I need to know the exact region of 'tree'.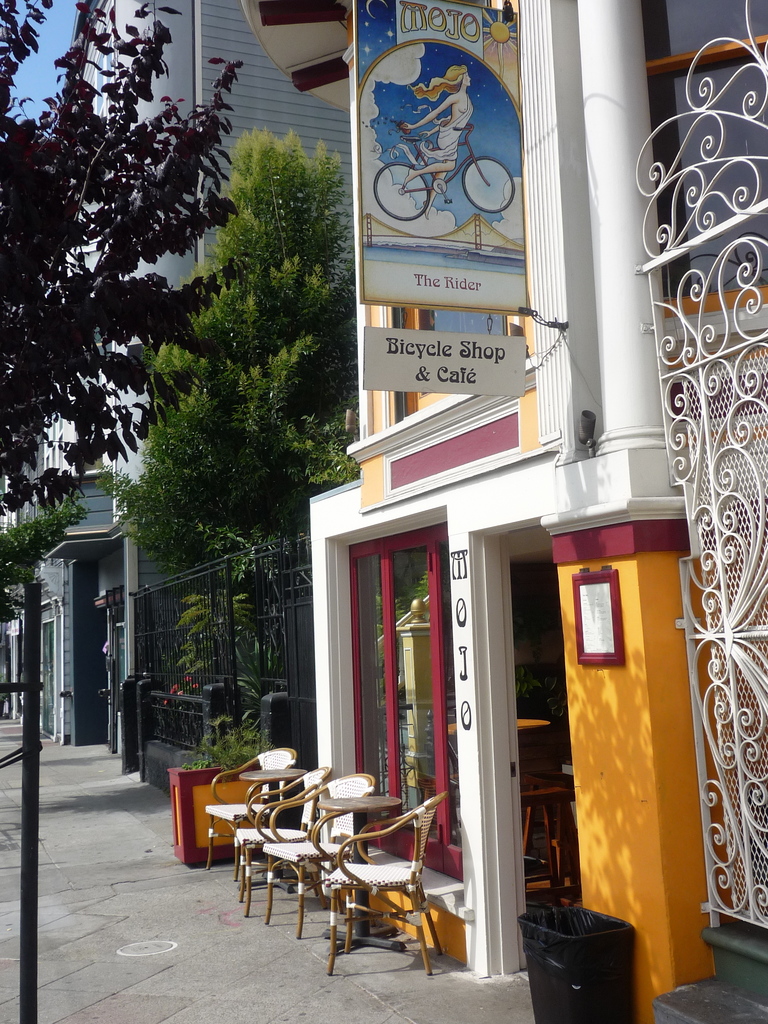
Region: [x1=0, y1=0, x2=253, y2=522].
